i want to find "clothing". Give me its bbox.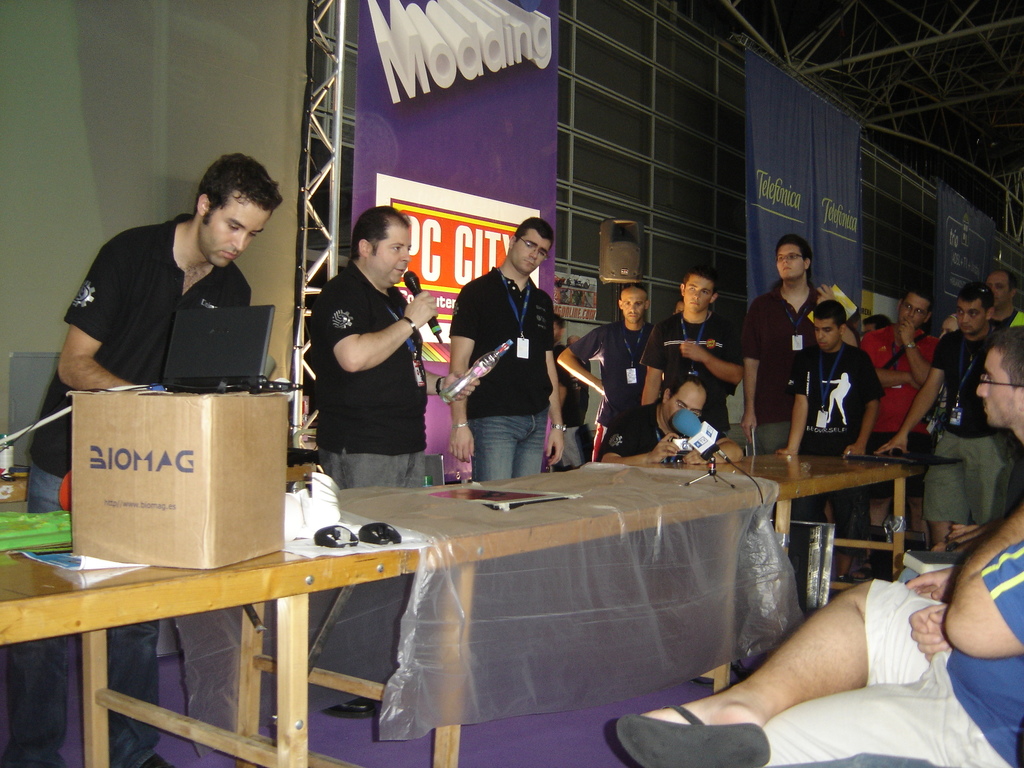
[x1=564, y1=316, x2=663, y2=460].
